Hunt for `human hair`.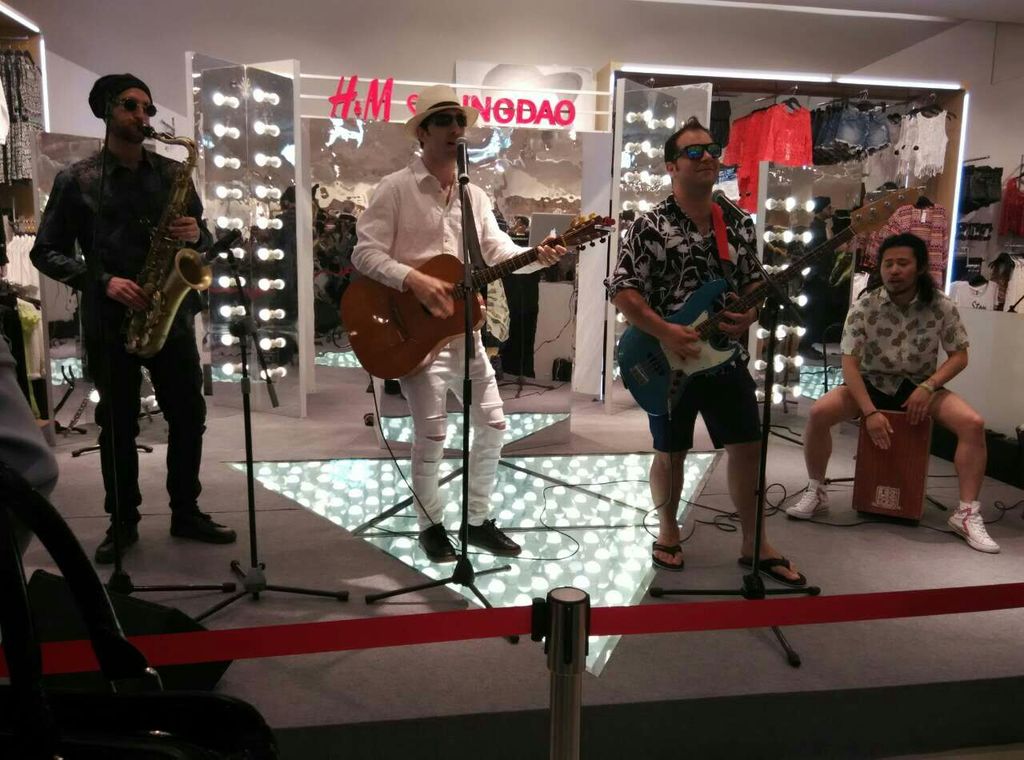
Hunted down at box=[850, 226, 955, 310].
